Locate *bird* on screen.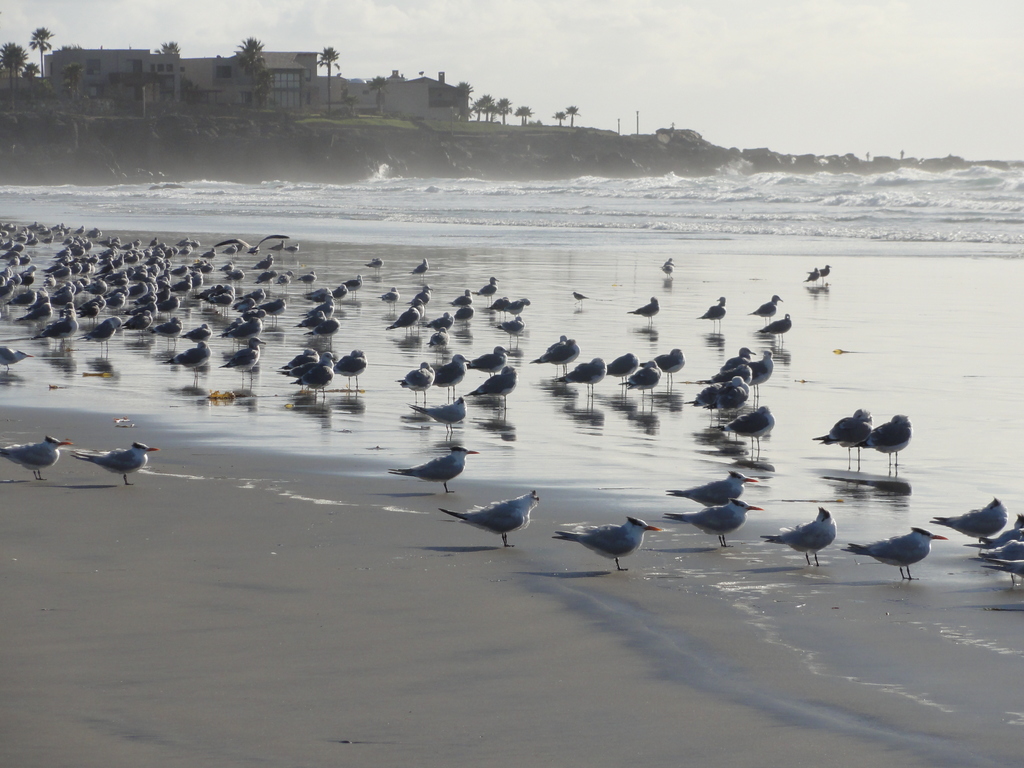
On screen at <box>659,257,676,277</box>.
